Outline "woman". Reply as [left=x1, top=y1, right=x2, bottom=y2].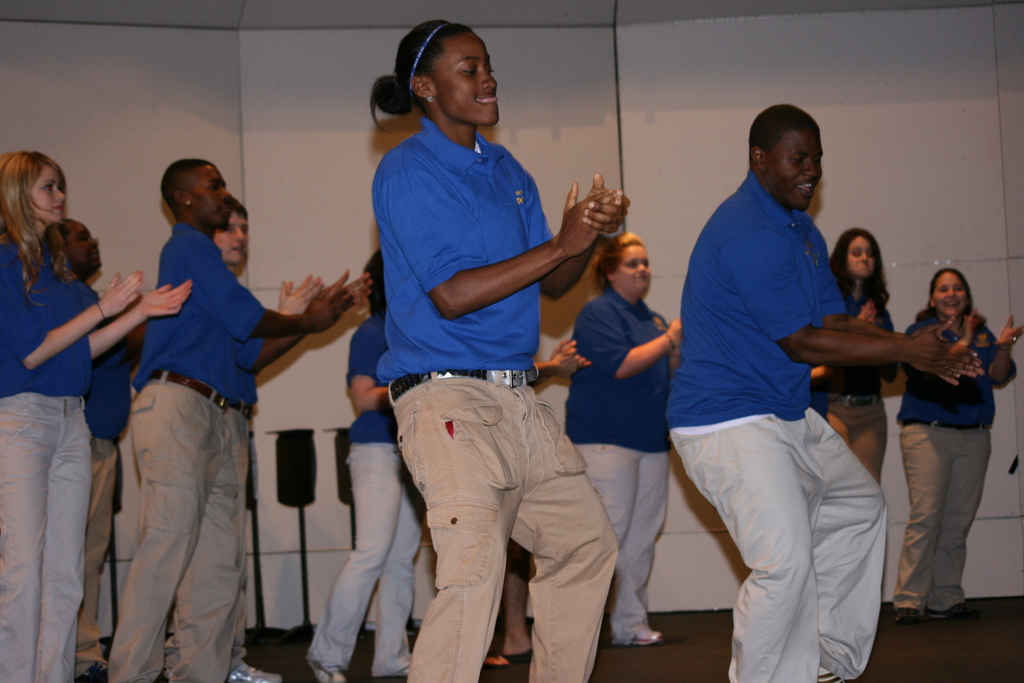
[left=561, top=235, right=681, bottom=646].
